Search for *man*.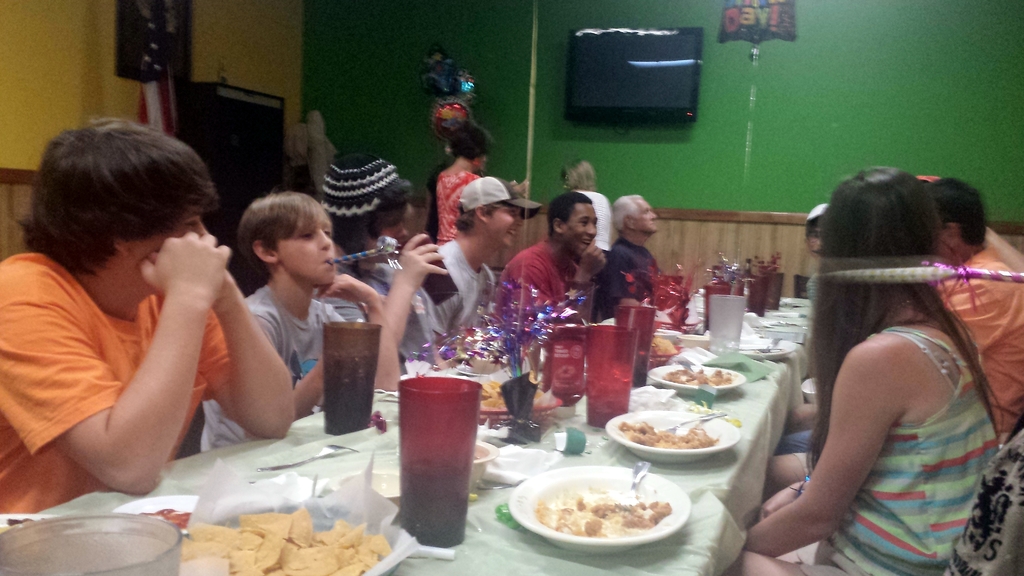
Found at select_region(417, 172, 544, 349).
